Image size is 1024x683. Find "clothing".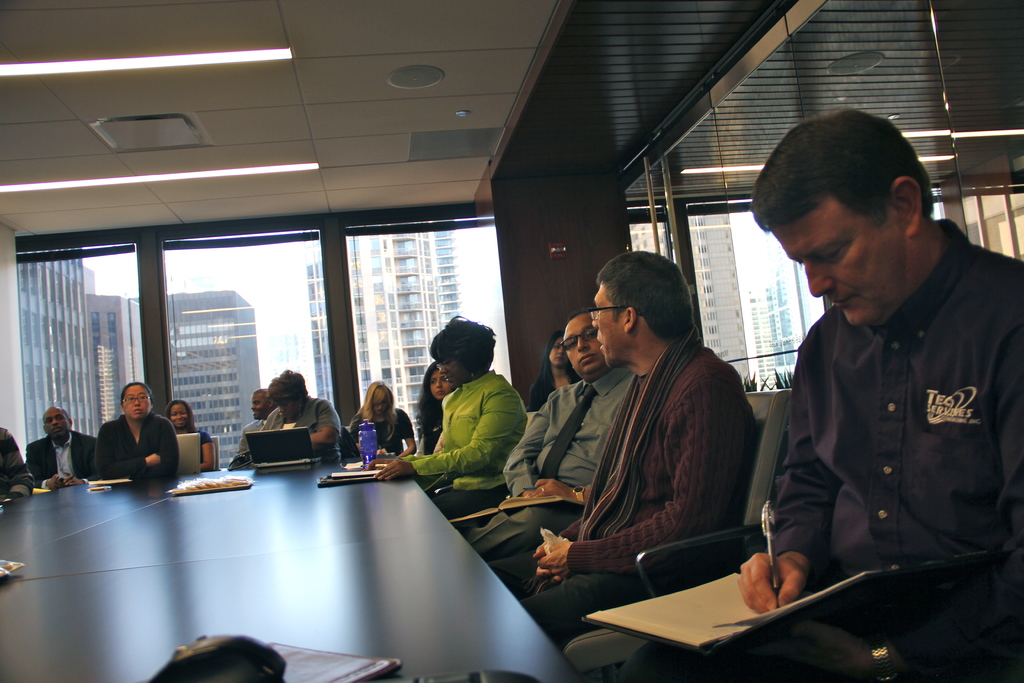
rect(417, 390, 441, 453).
